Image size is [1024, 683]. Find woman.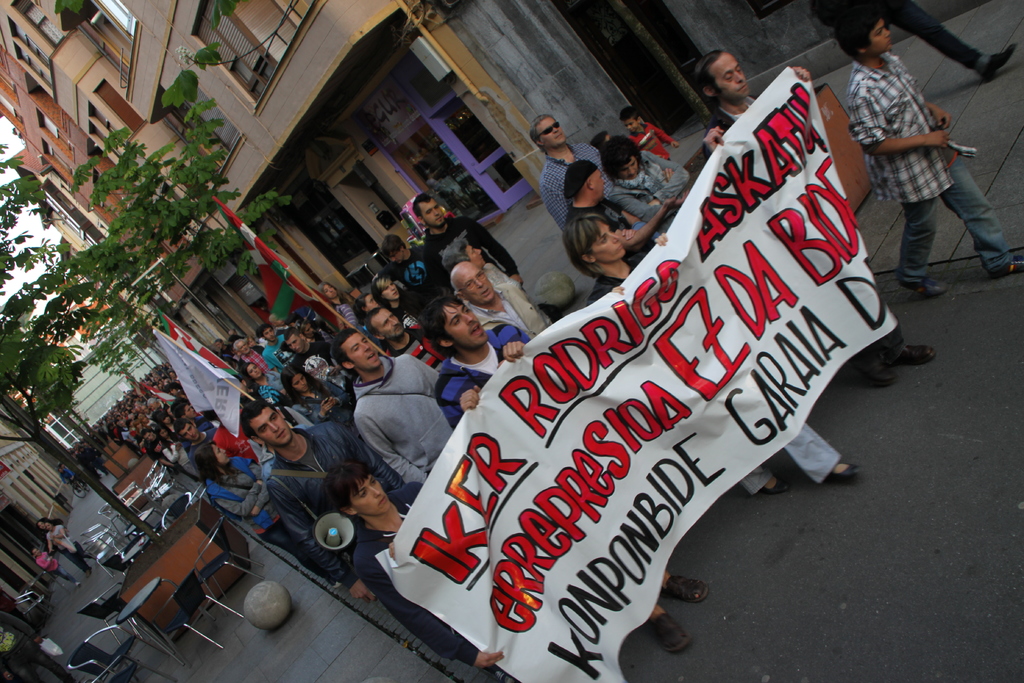
bbox(368, 280, 416, 333).
